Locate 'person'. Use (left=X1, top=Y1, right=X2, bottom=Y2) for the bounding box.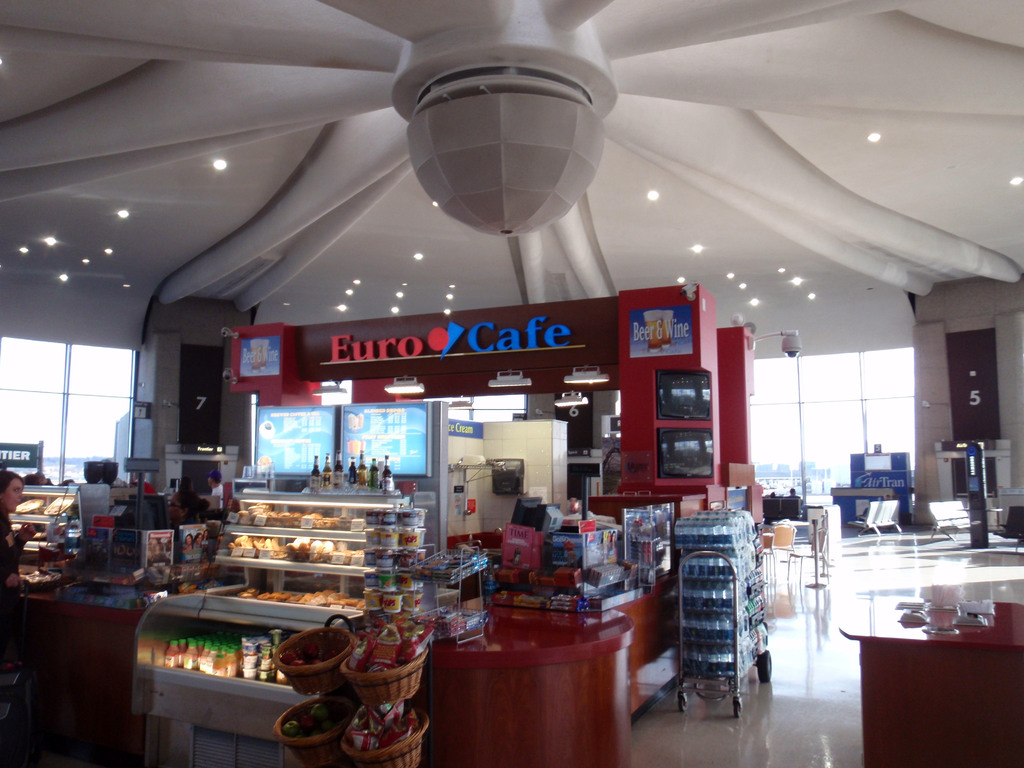
(left=168, top=490, right=209, bottom=536).
